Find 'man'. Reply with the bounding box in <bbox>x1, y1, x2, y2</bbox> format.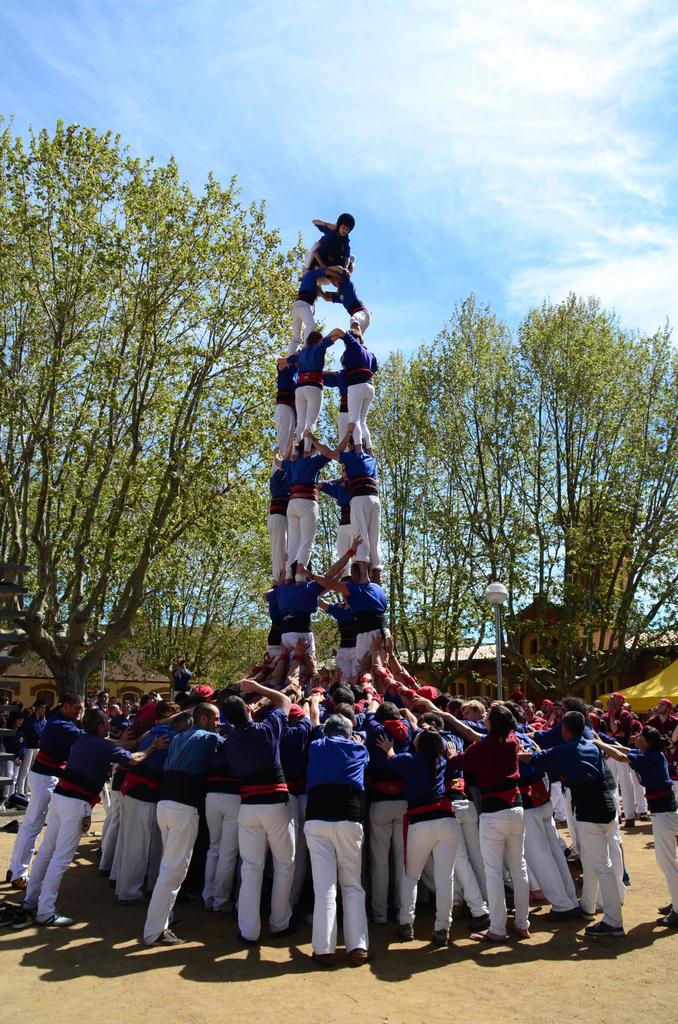
<bbox>142, 703, 224, 942</bbox>.
